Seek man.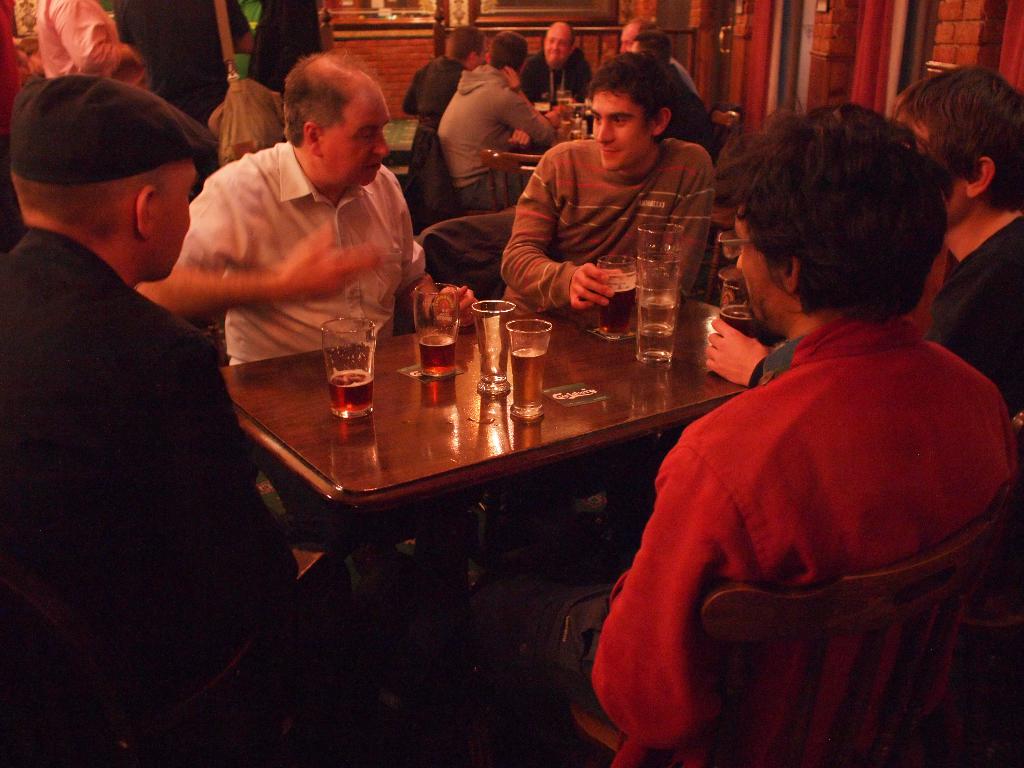
(110, 0, 253, 121).
